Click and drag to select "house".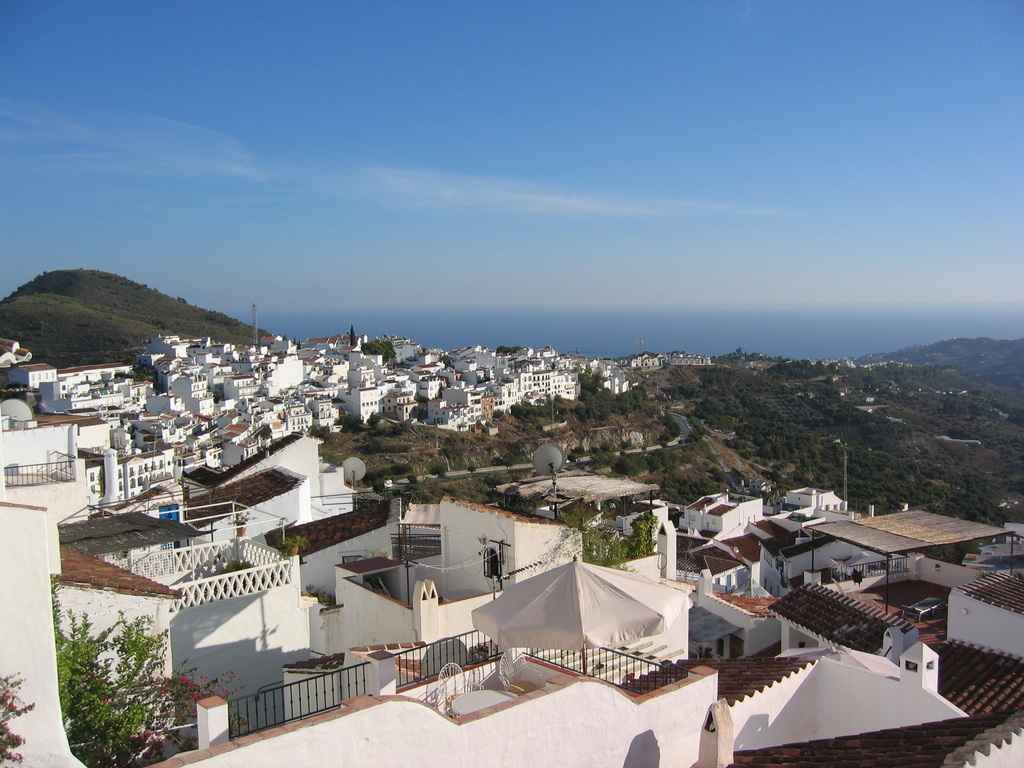
Selection: detection(422, 379, 442, 400).
